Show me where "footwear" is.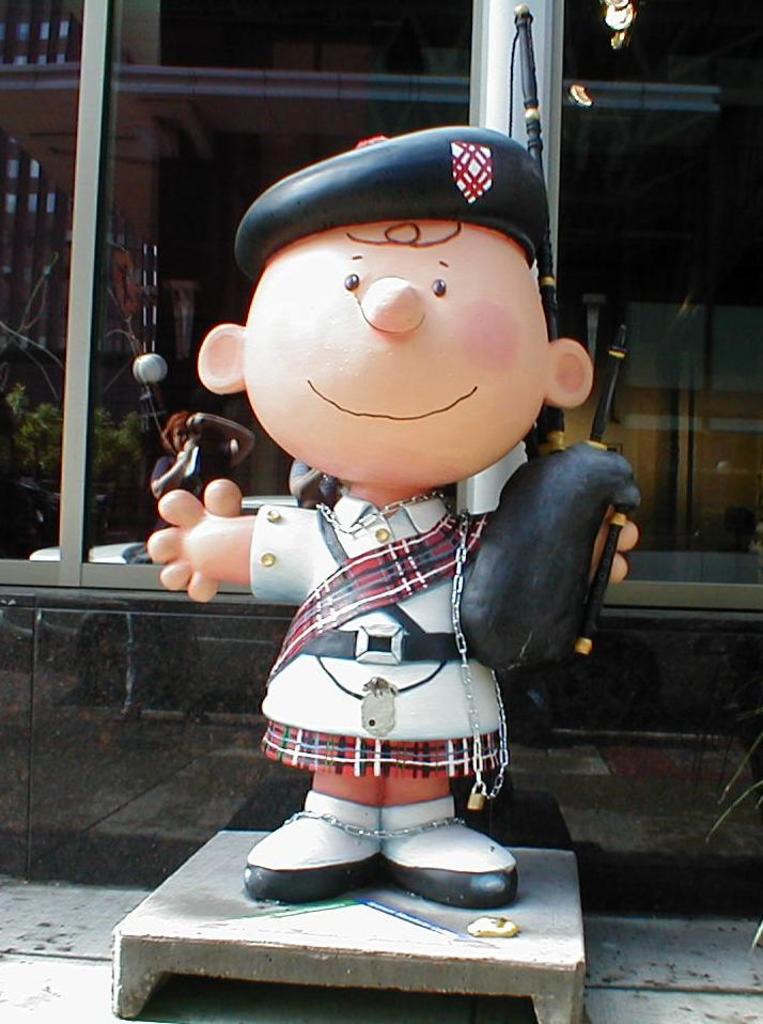
"footwear" is at 379 792 513 910.
